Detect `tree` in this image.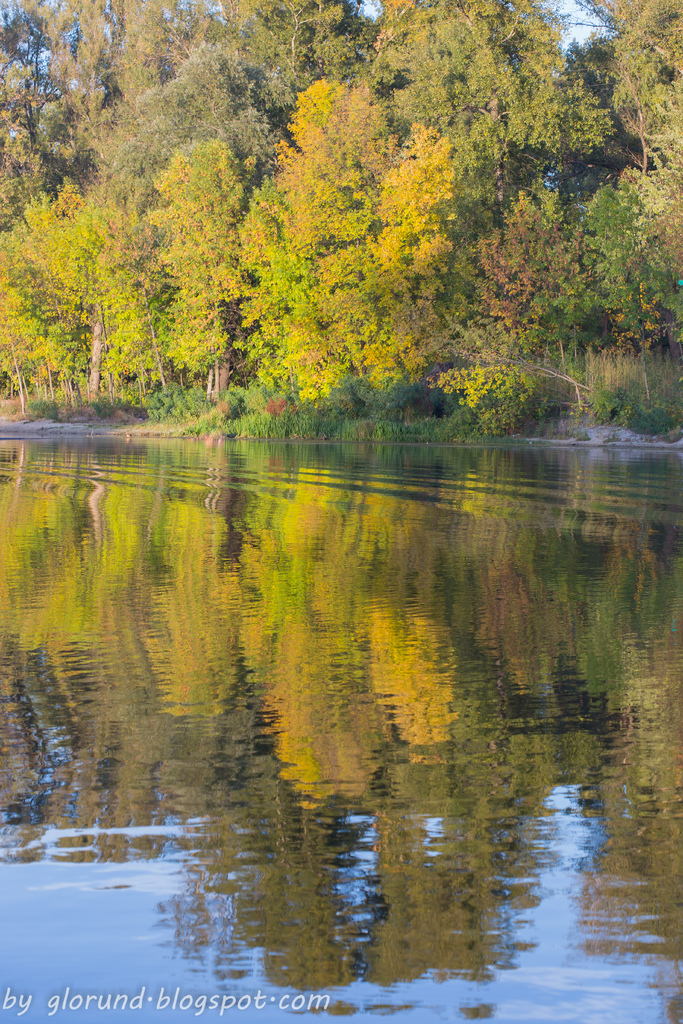
Detection: {"left": 245, "top": 72, "right": 452, "bottom": 387}.
